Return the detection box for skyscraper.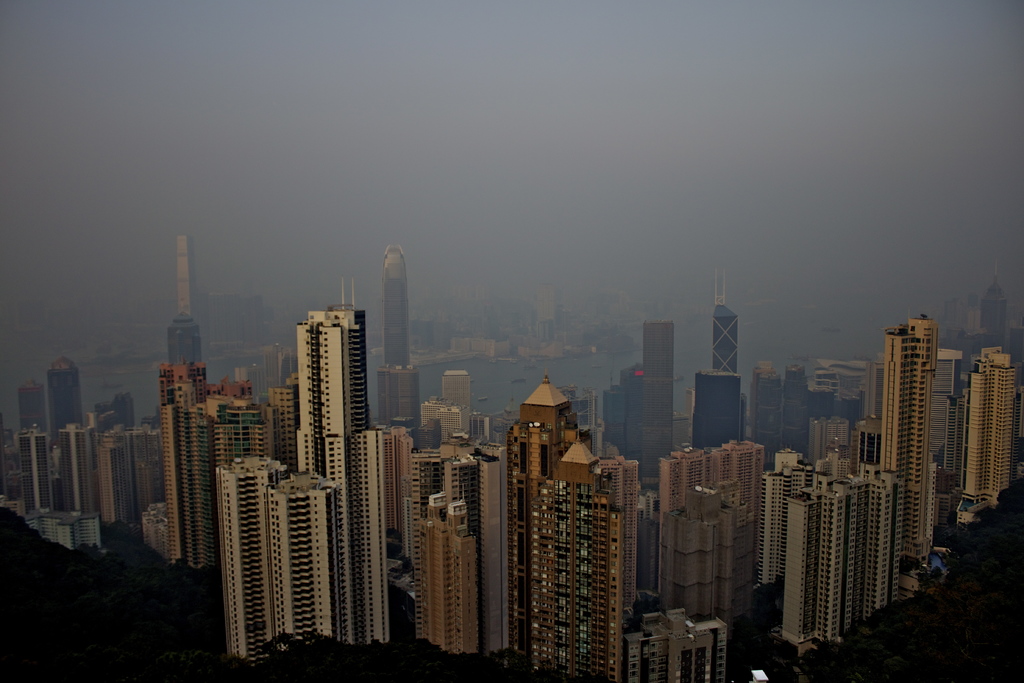
bbox(628, 602, 740, 682).
